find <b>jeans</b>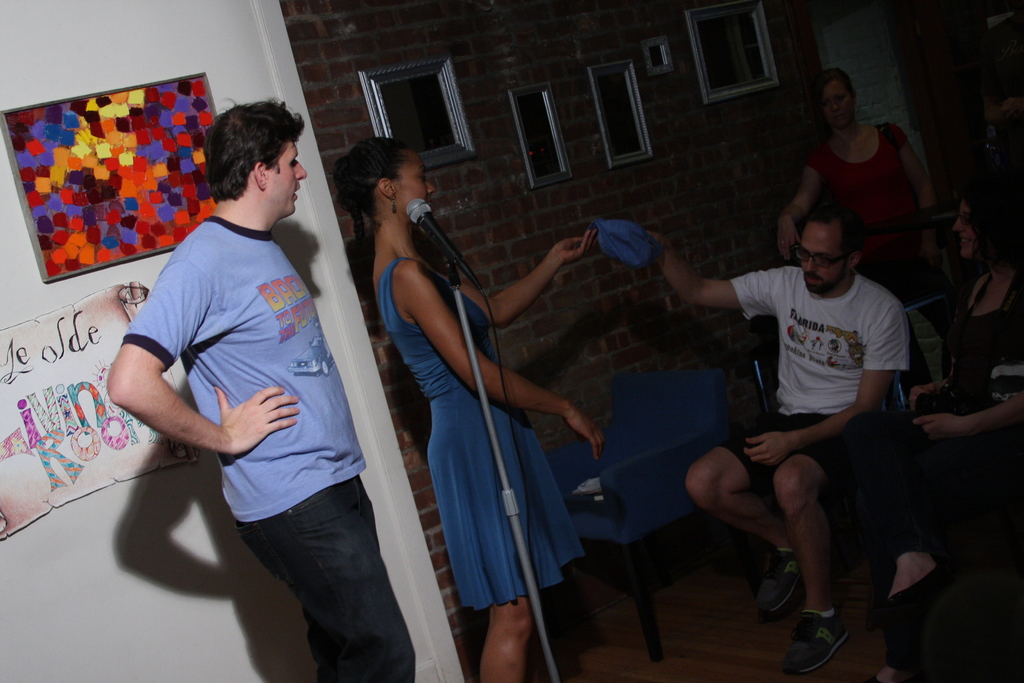
230/474/424/671
